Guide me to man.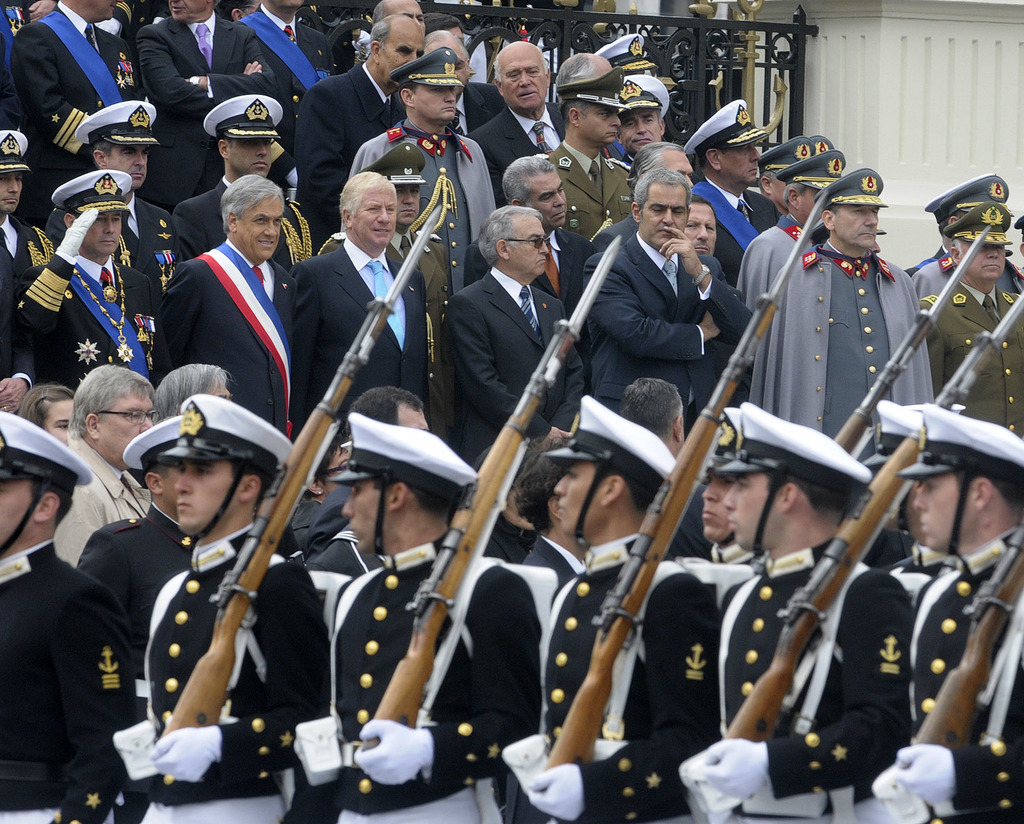
Guidance: x1=606, y1=65, x2=679, y2=165.
